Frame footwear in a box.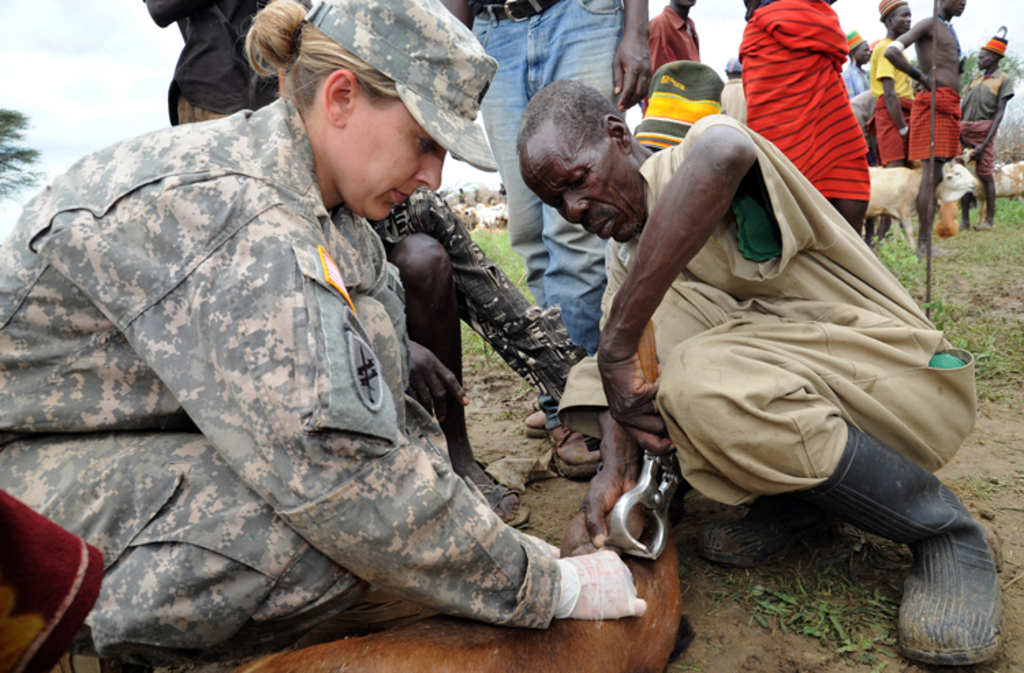
rect(546, 420, 593, 474).
